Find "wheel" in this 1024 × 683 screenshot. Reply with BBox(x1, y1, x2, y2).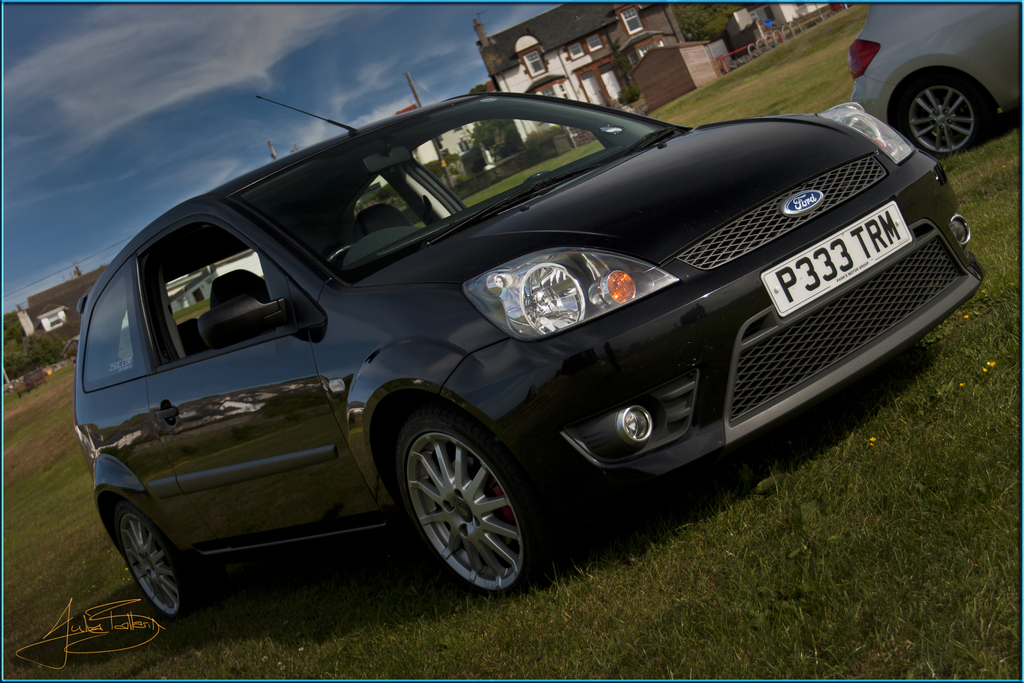
BBox(387, 409, 543, 607).
